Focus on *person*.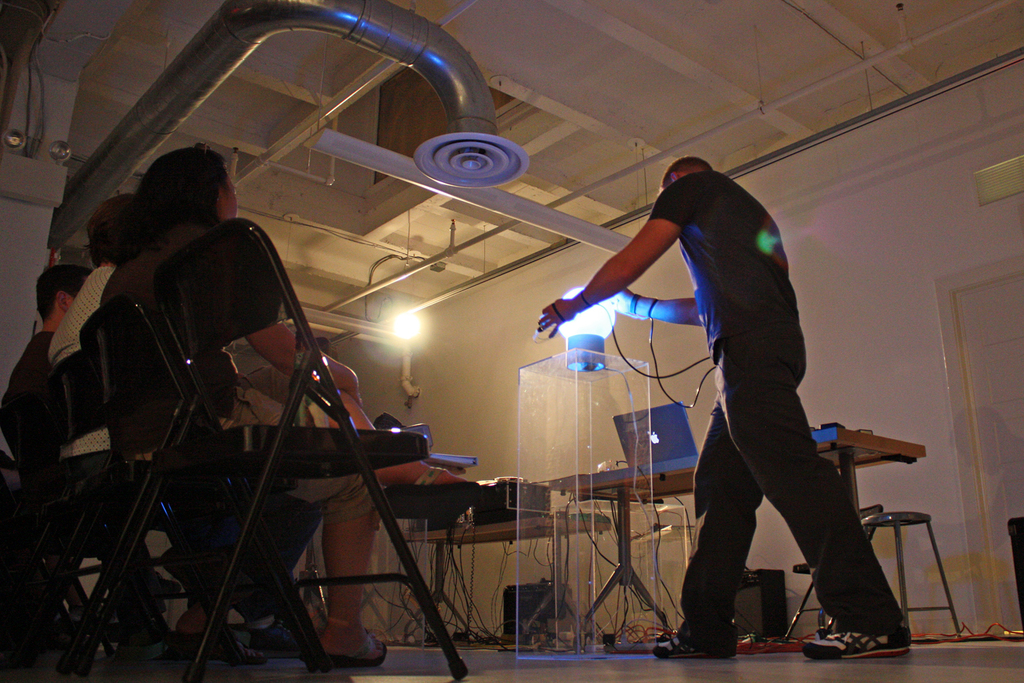
Focused at bbox=(0, 264, 155, 531).
